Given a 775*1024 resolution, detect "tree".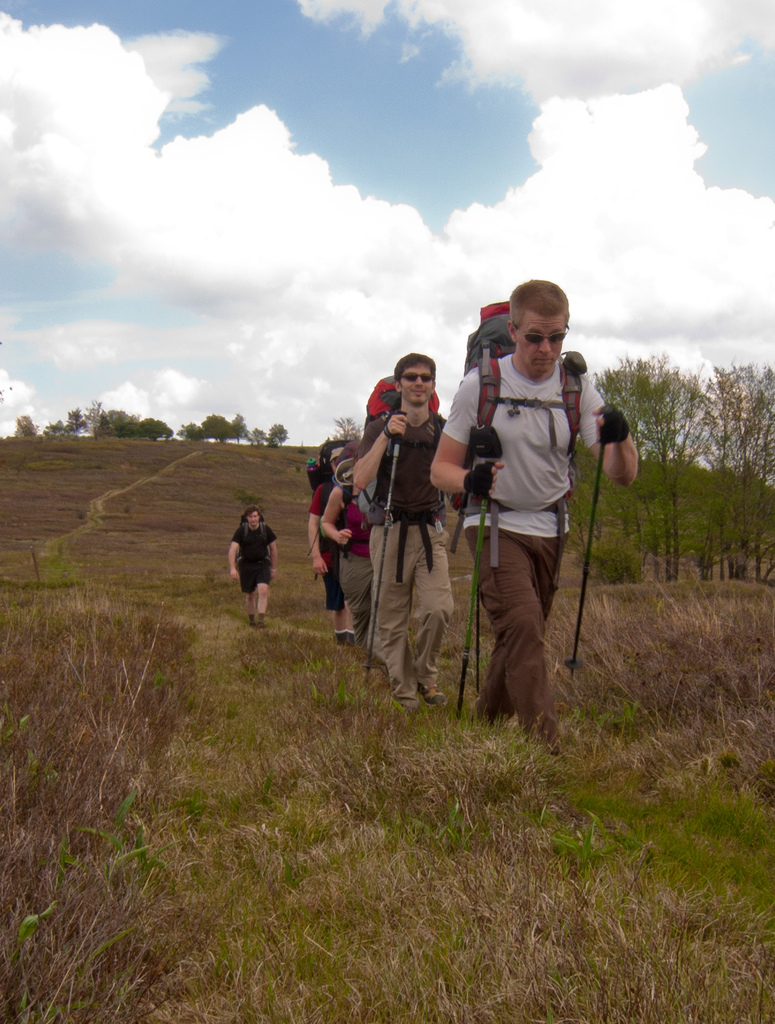
{"left": 694, "top": 360, "right": 774, "bottom": 471}.
